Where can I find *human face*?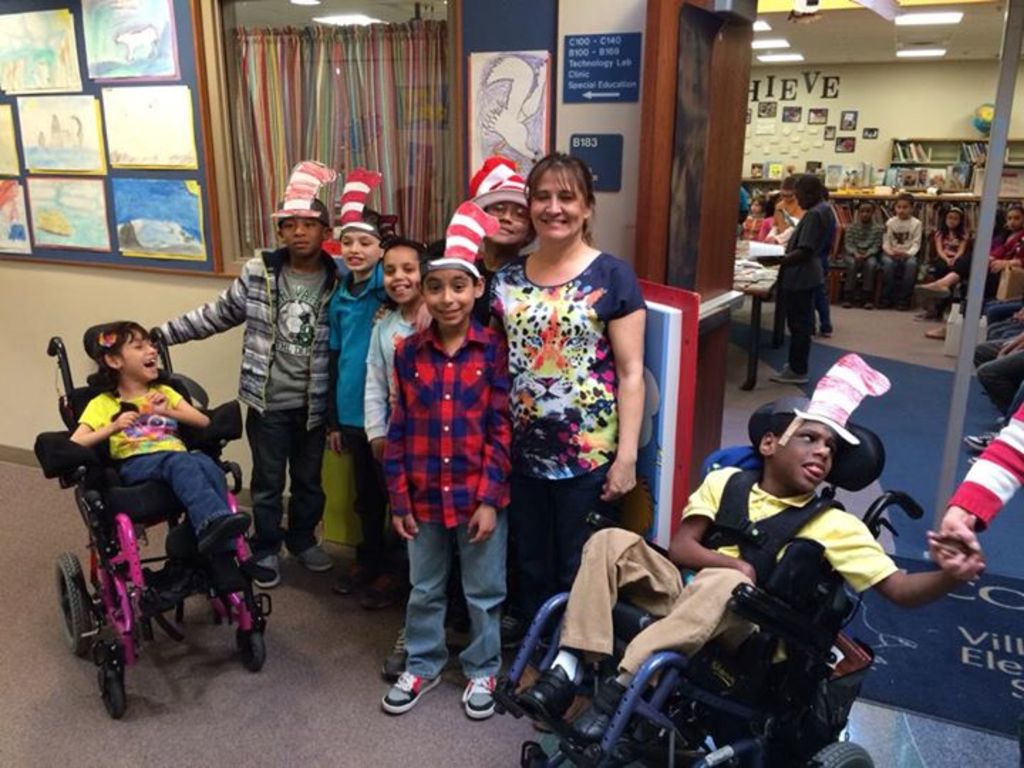
You can find it at (x1=384, y1=239, x2=421, y2=306).
